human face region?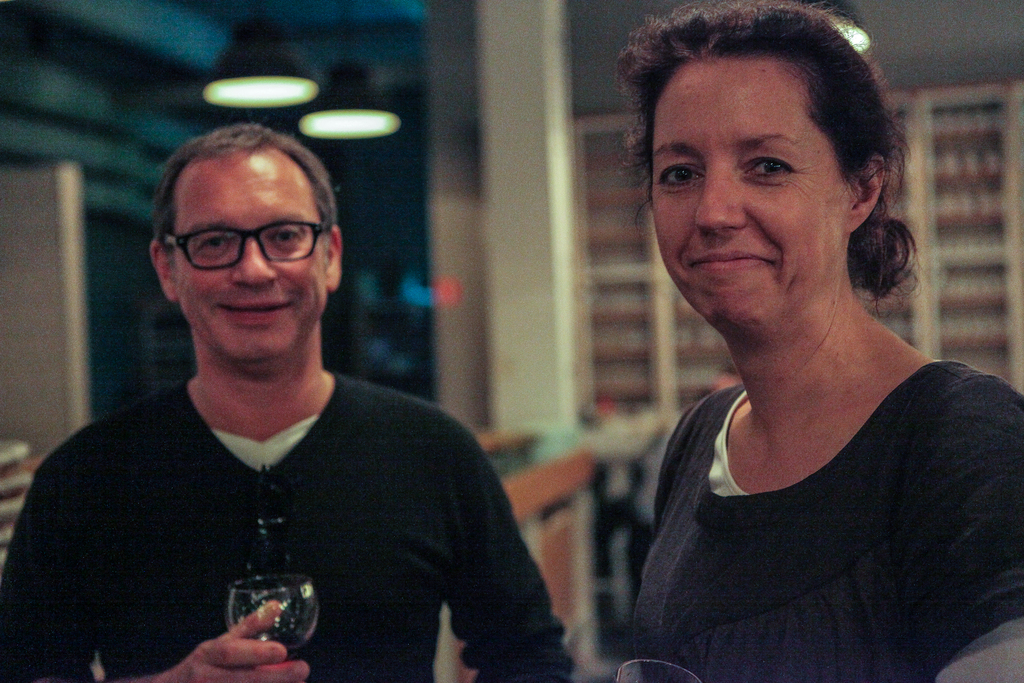
177/156/328/357
